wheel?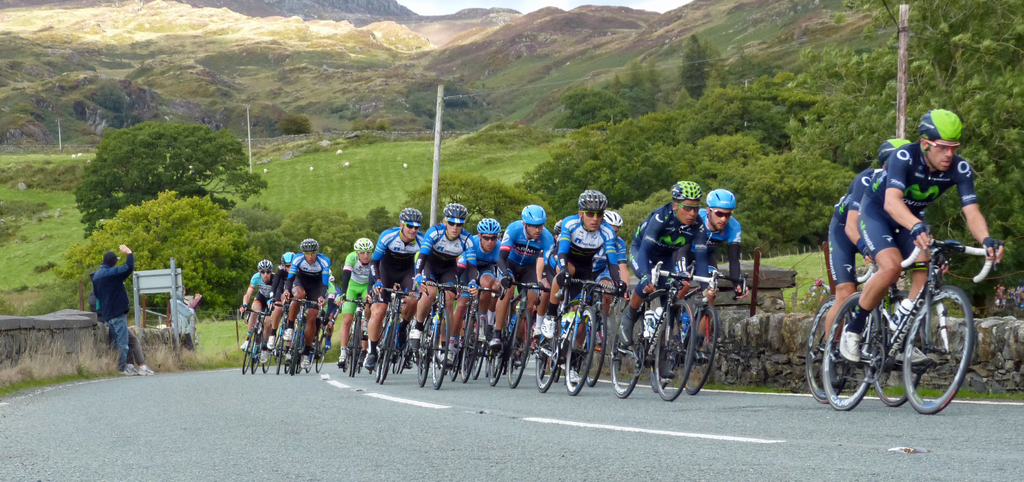
select_region(379, 325, 396, 382)
